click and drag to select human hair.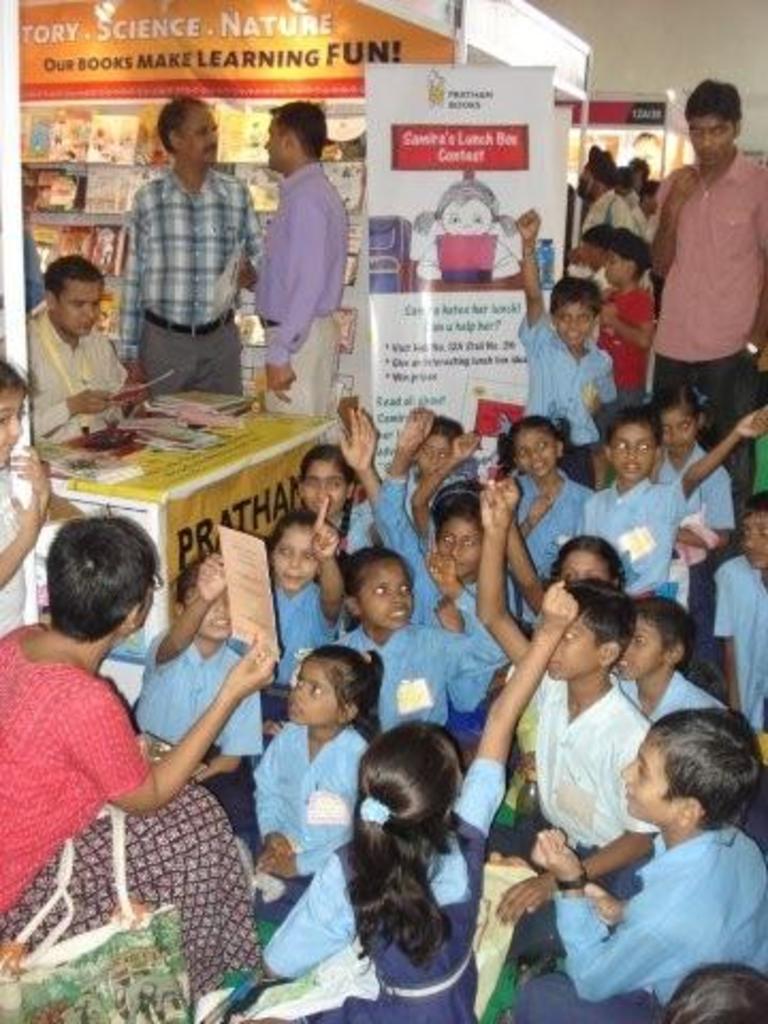
Selection: box=[550, 275, 599, 311].
